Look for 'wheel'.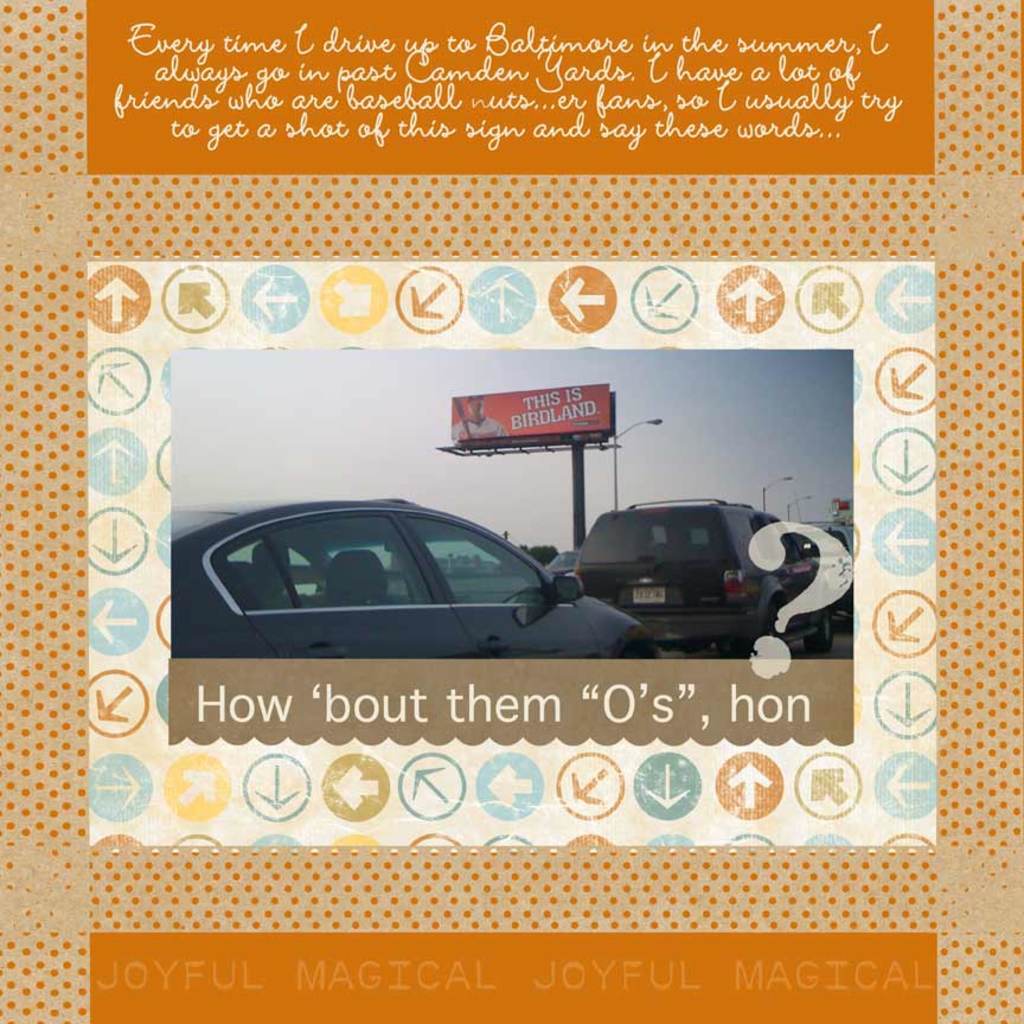
Found: rect(808, 604, 834, 654).
